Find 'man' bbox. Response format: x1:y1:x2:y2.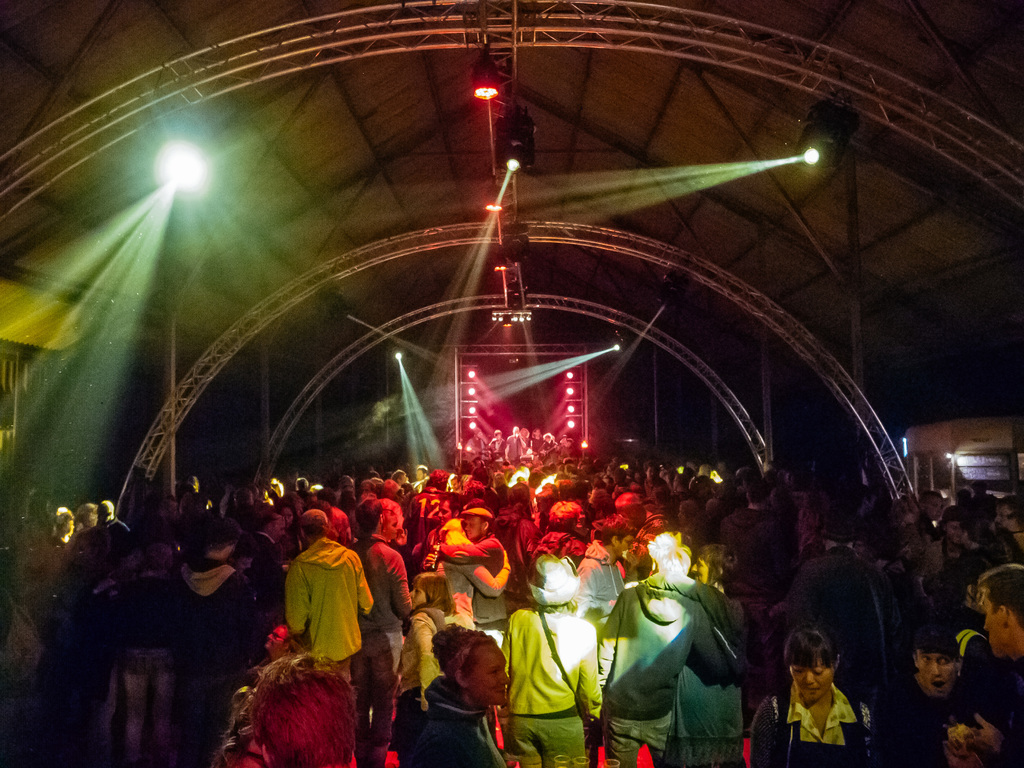
498:556:611:767.
